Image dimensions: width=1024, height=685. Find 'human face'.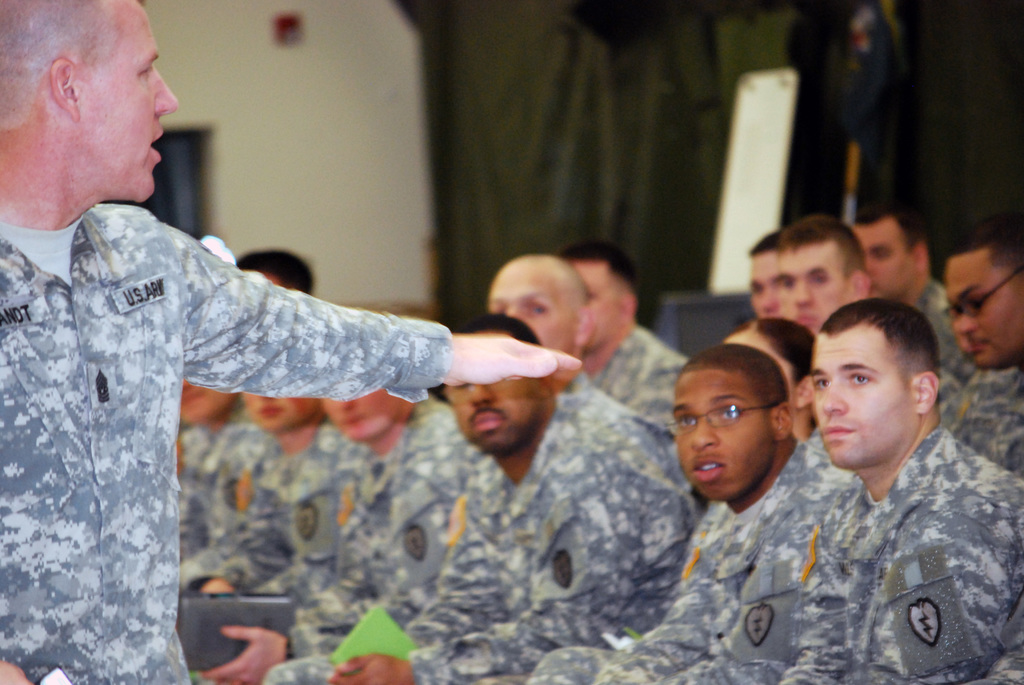
(left=324, top=395, right=399, bottom=438).
